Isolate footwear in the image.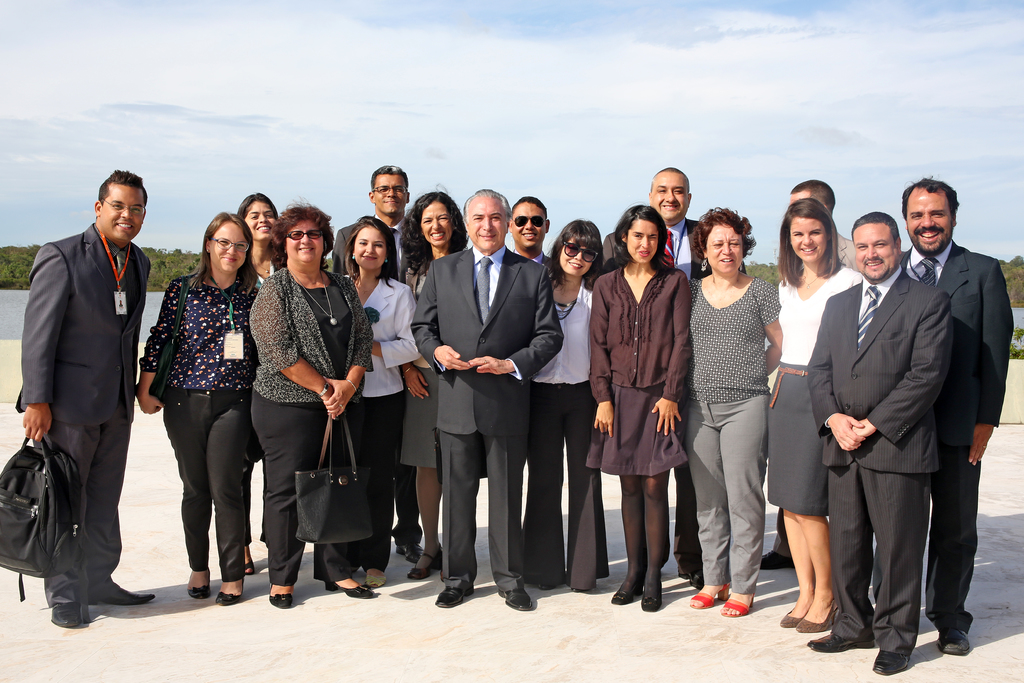
Isolated region: l=262, t=584, r=293, b=608.
